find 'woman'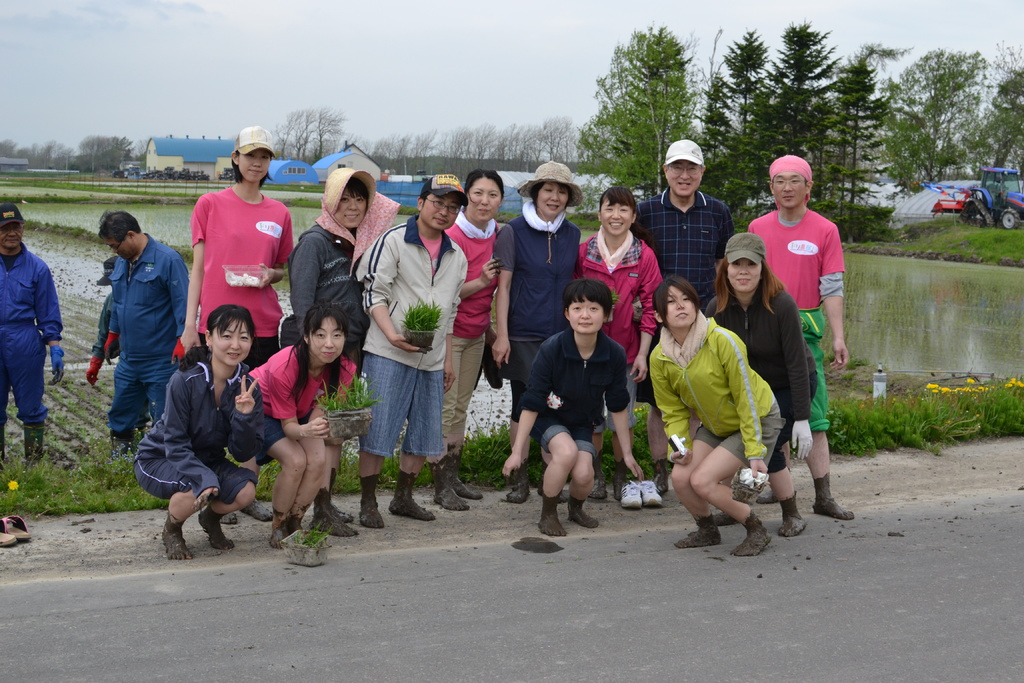
<bbox>241, 306, 360, 541</bbox>
